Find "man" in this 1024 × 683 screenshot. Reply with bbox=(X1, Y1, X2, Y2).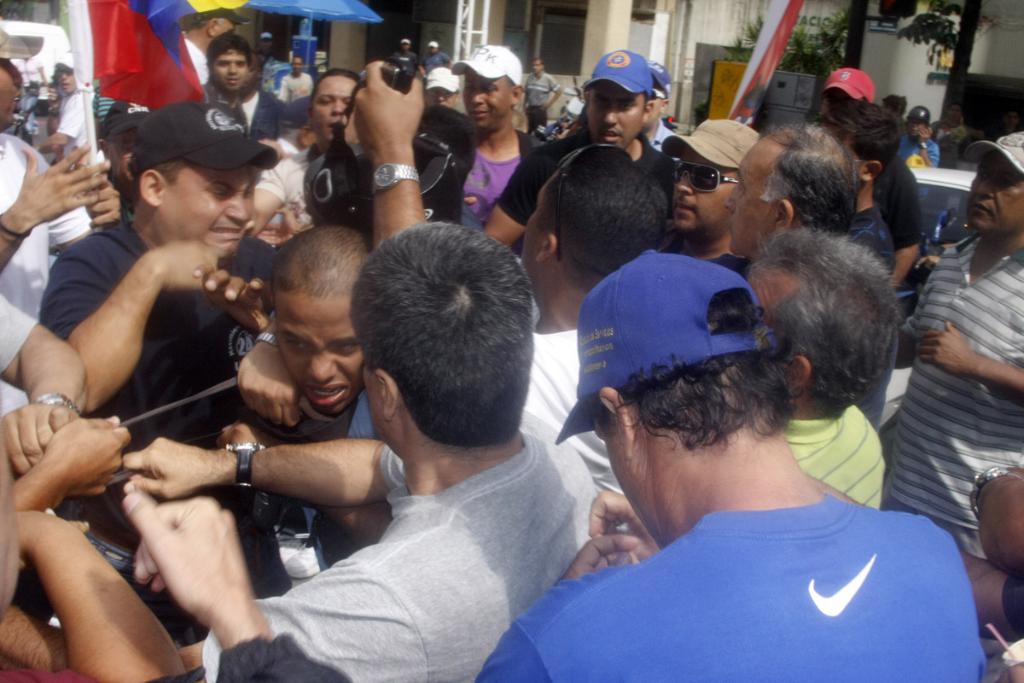
bbox=(121, 486, 335, 682).
